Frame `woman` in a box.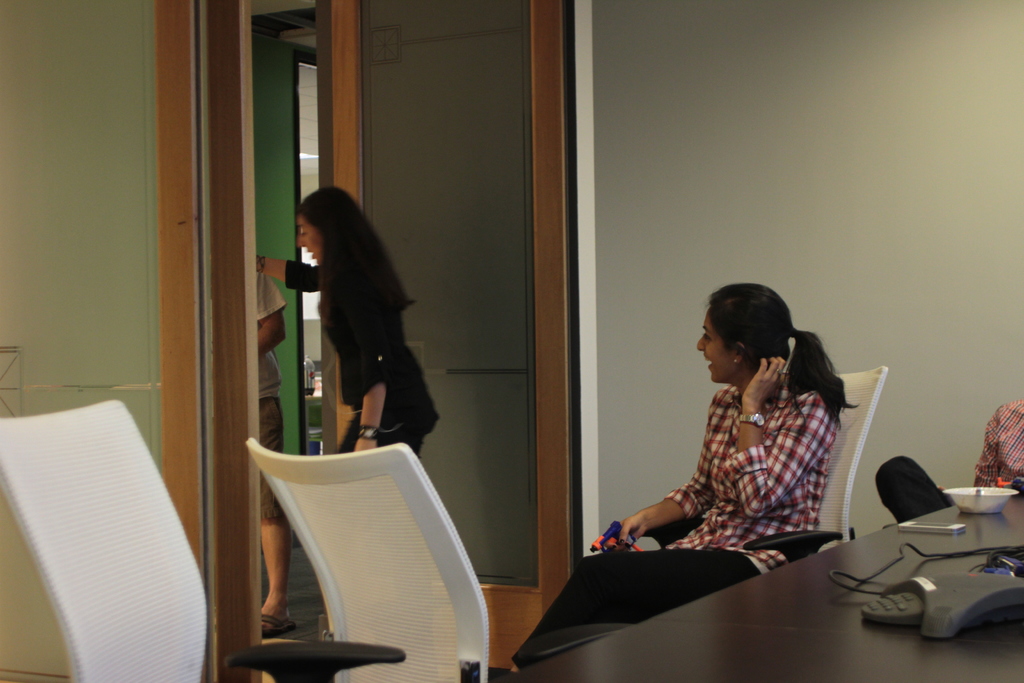
box(509, 284, 856, 673).
